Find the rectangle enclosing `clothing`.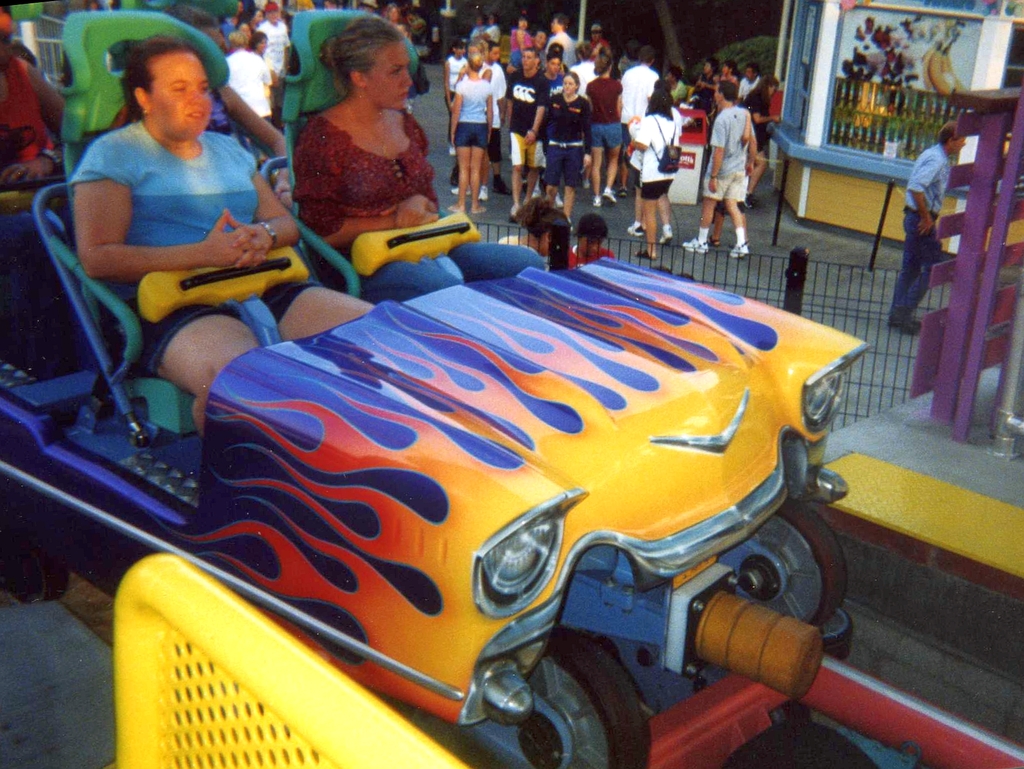
box(583, 38, 609, 52).
